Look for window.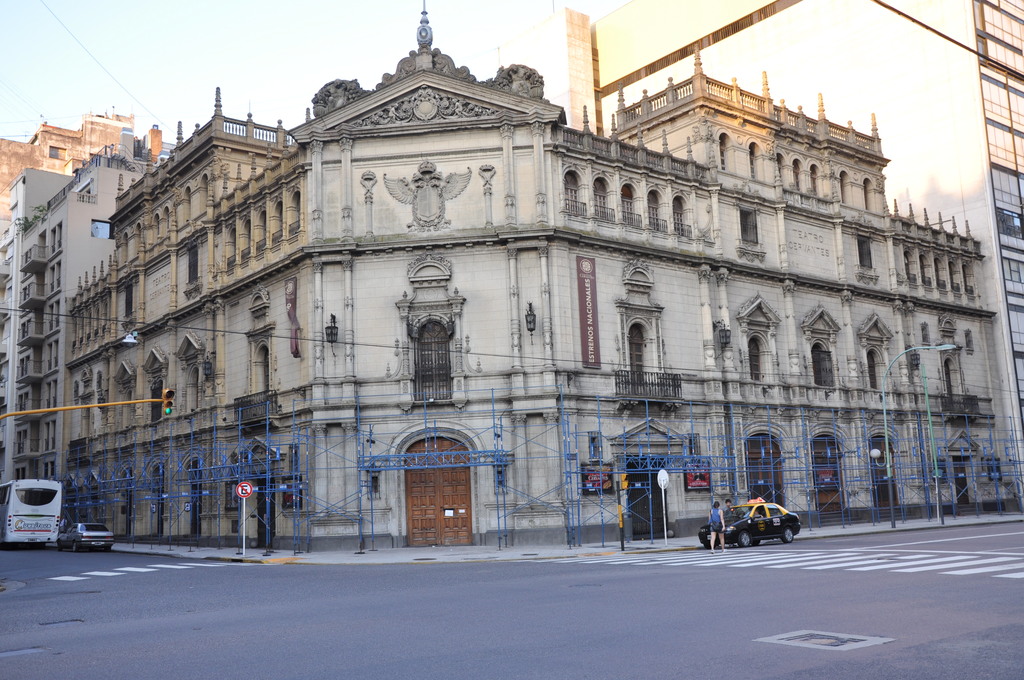
Found: Rect(89, 218, 118, 240).
